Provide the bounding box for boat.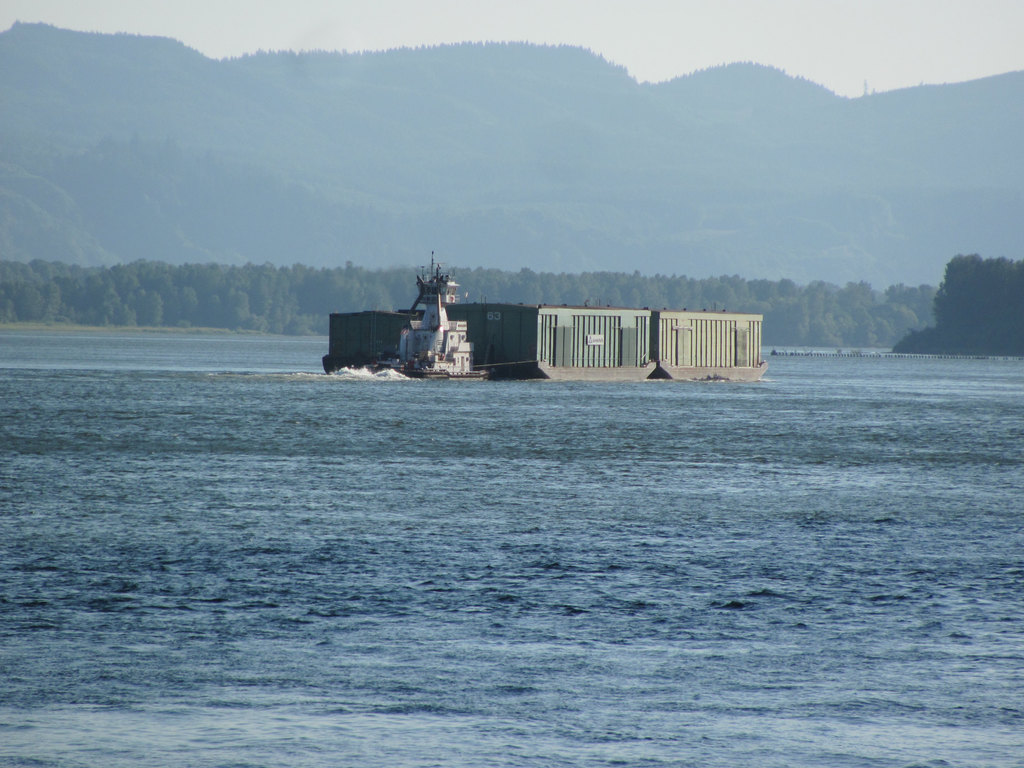
{"x1": 323, "y1": 245, "x2": 765, "y2": 378}.
